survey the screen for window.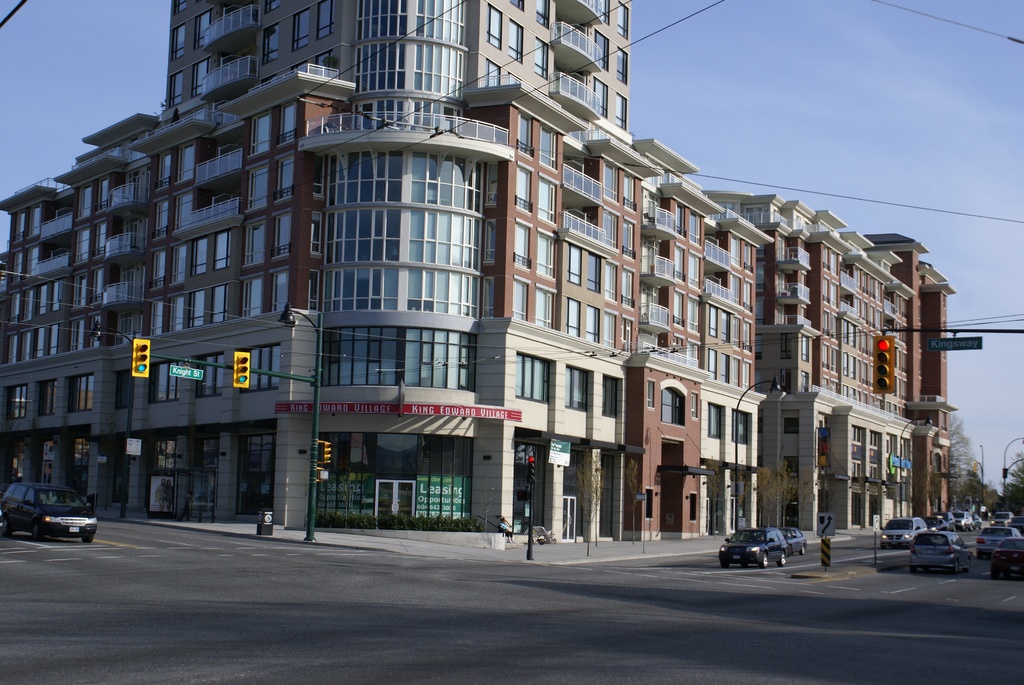
Survey found: x1=148, y1=298, x2=164, y2=332.
